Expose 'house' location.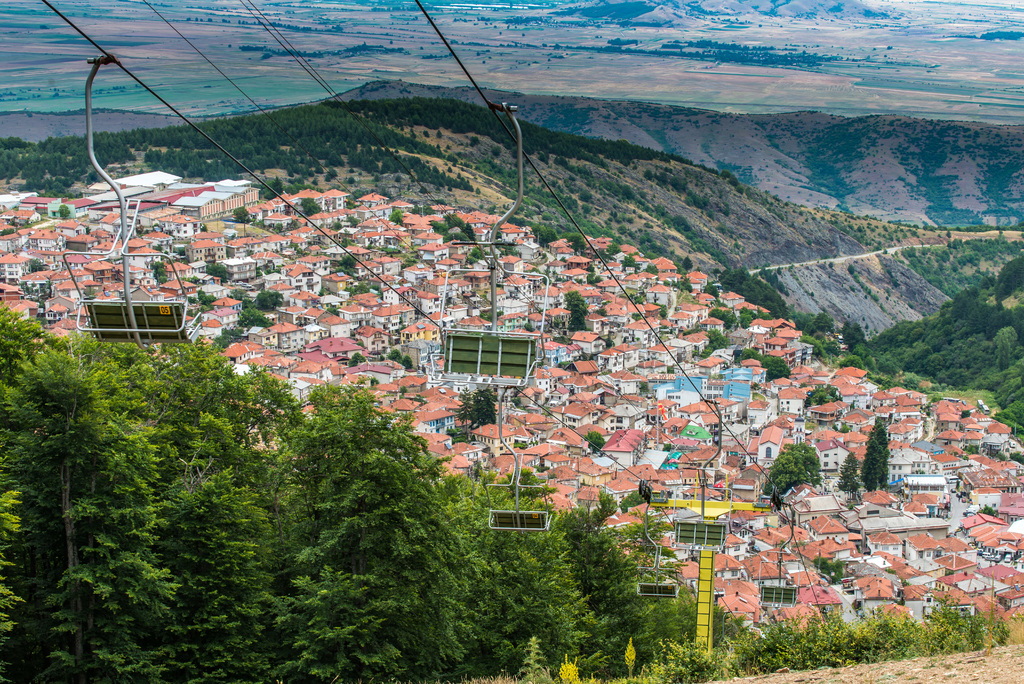
Exposed at pyautogui.locateOnScreen(0, 203, 42, 225).
